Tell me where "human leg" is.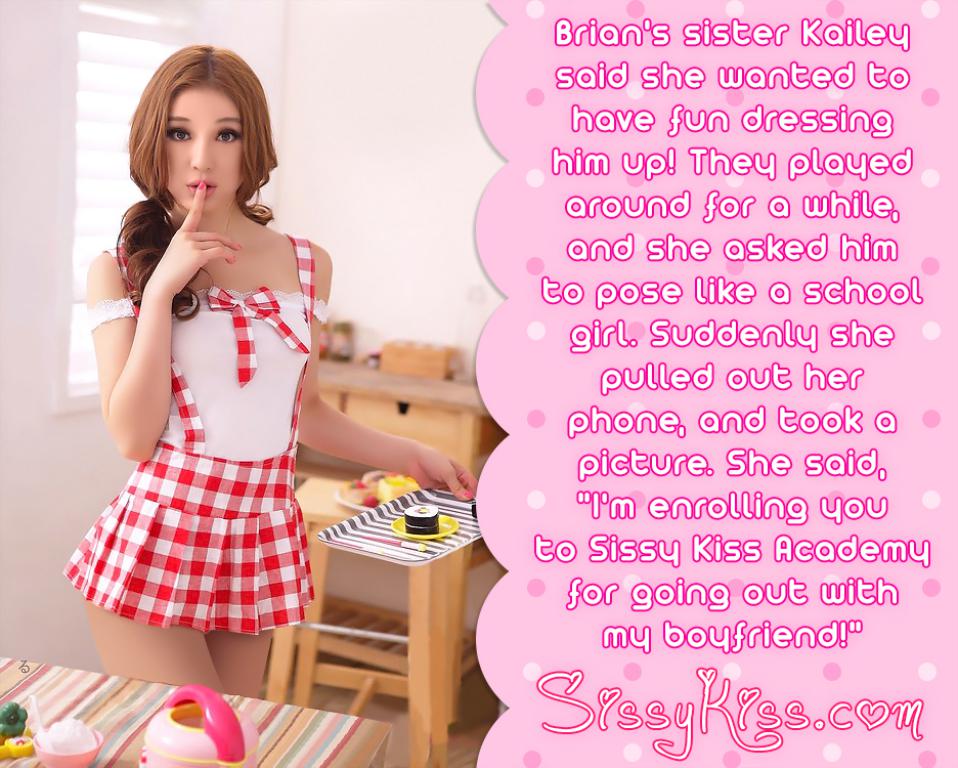
"human leg" is at detection(205, 632, 271, 698).
